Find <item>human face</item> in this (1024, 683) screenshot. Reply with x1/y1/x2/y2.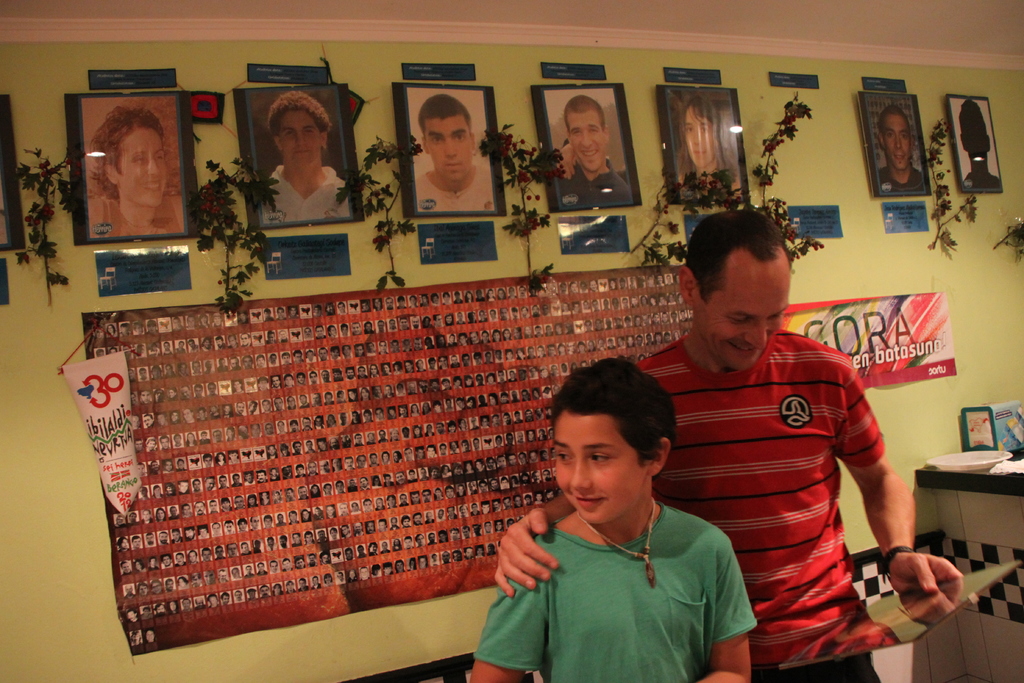
685/110/714/167.
